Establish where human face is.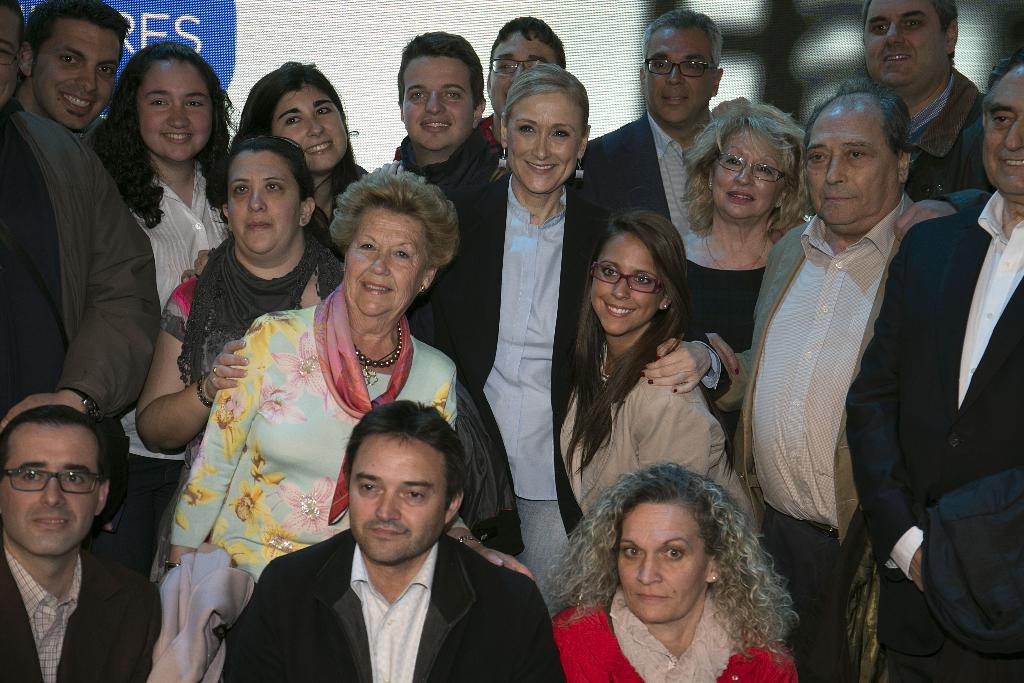
Established at locate(860, 0, 950, 94).
